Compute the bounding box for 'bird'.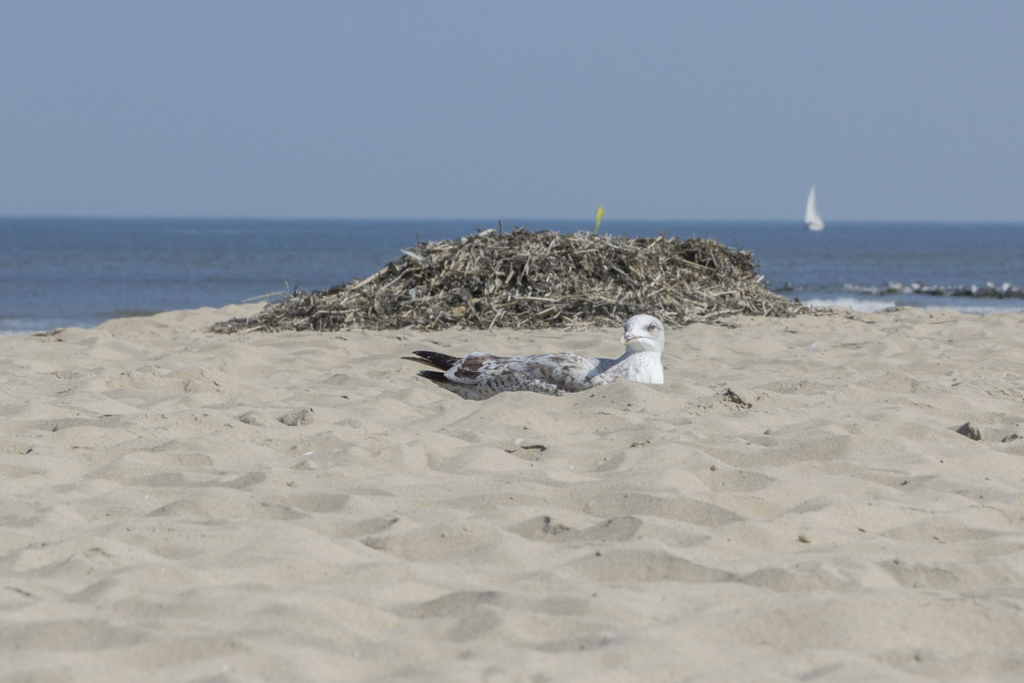
Rect(427, 315, 660, 401).
